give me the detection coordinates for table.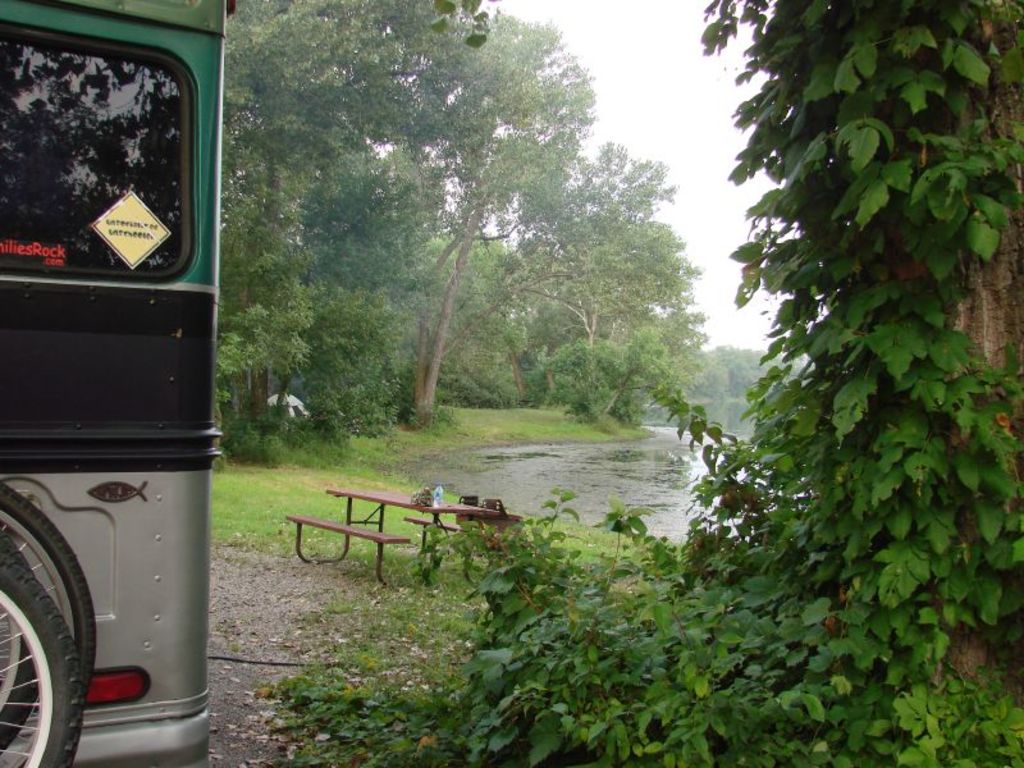
box=[282, 484, 512, 590].
